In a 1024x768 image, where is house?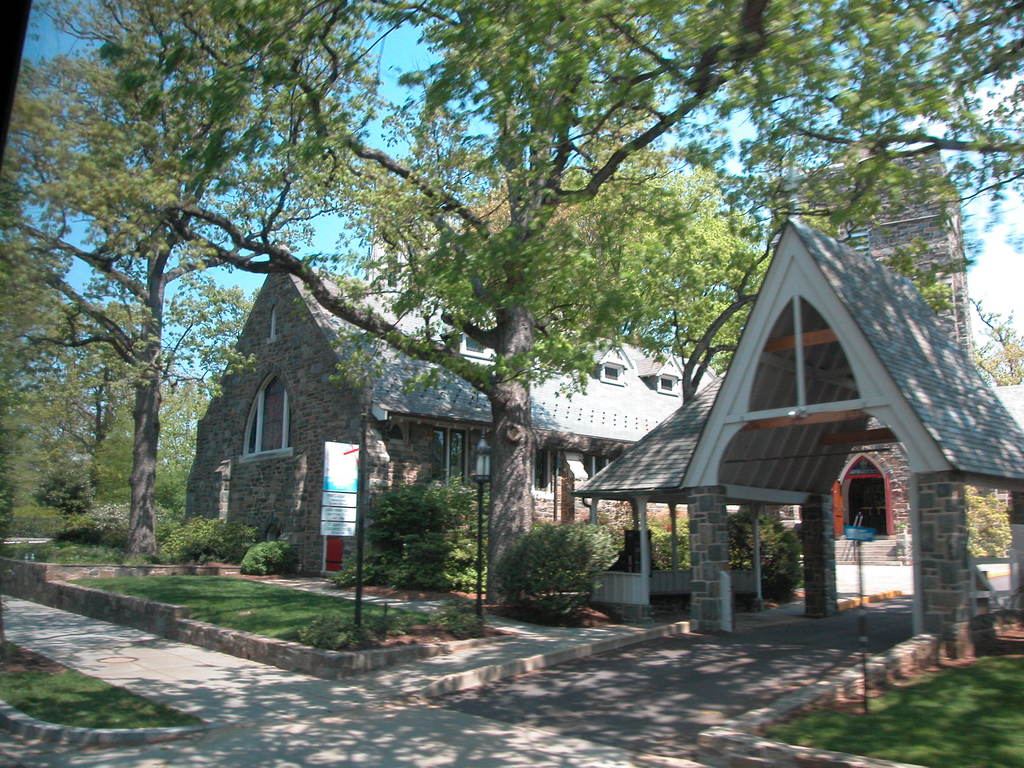
x1=757, y1=122, x2=1004, y2=376.
